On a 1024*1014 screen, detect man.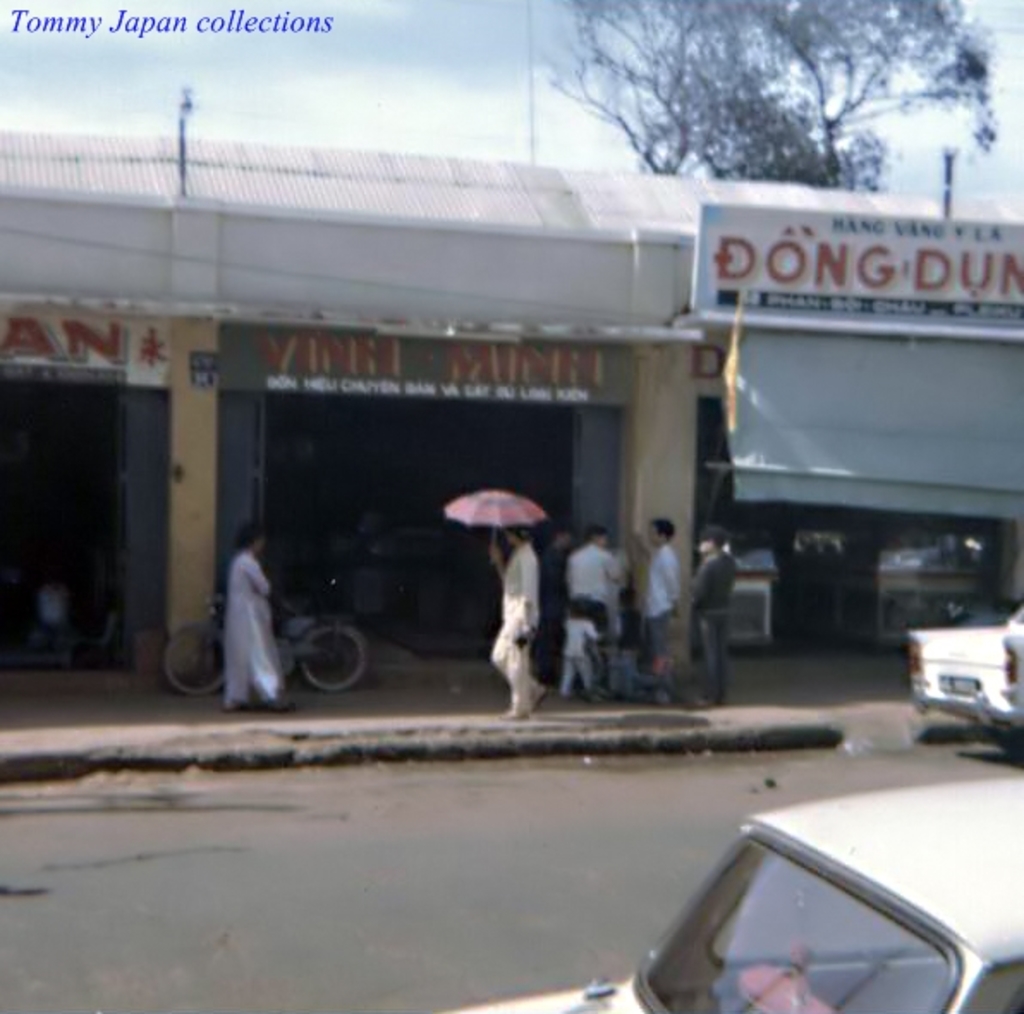
(left=634, top=517, right=679, bottom=660).
